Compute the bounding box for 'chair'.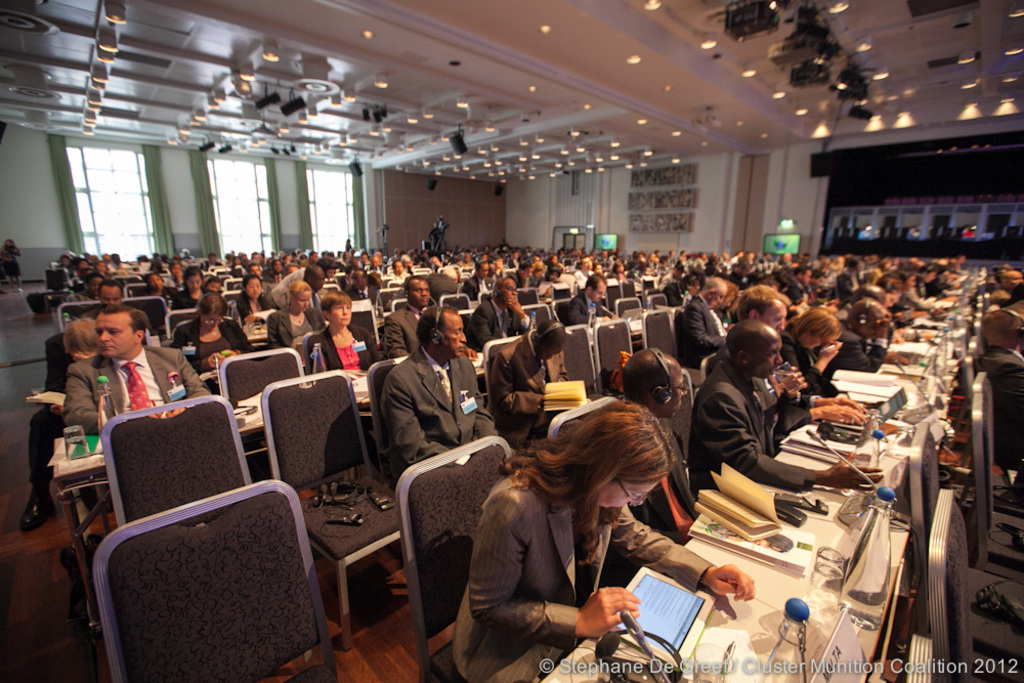
(110,273,138,285).
